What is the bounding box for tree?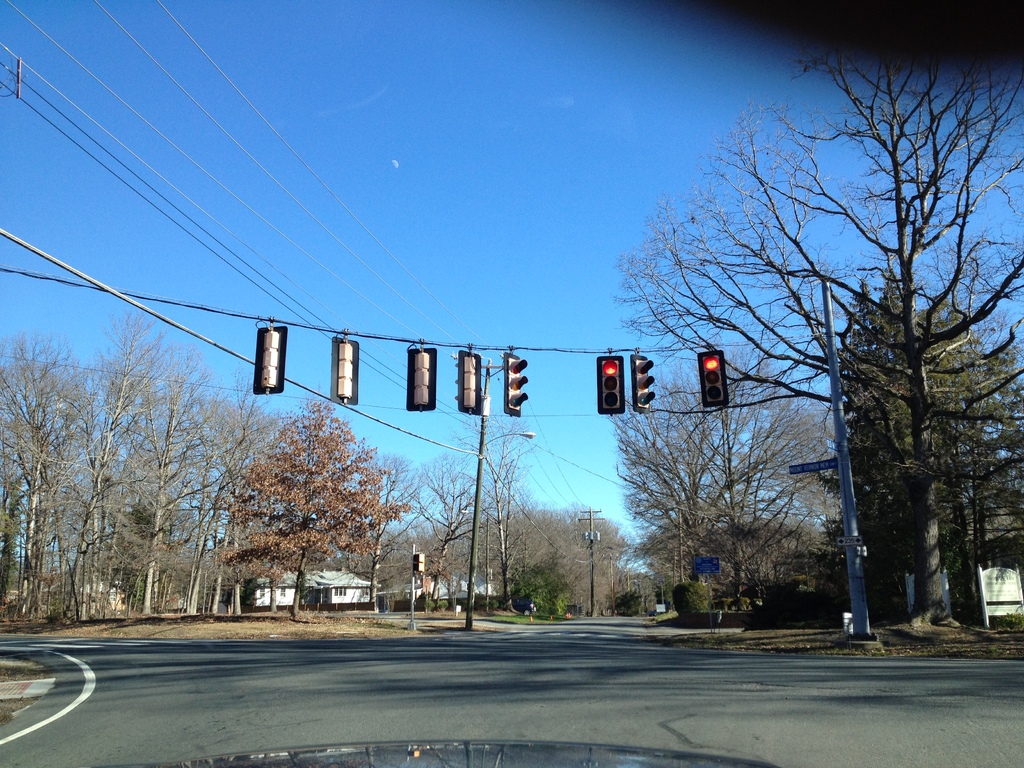
select_region(610, 0, 1023, 639).
